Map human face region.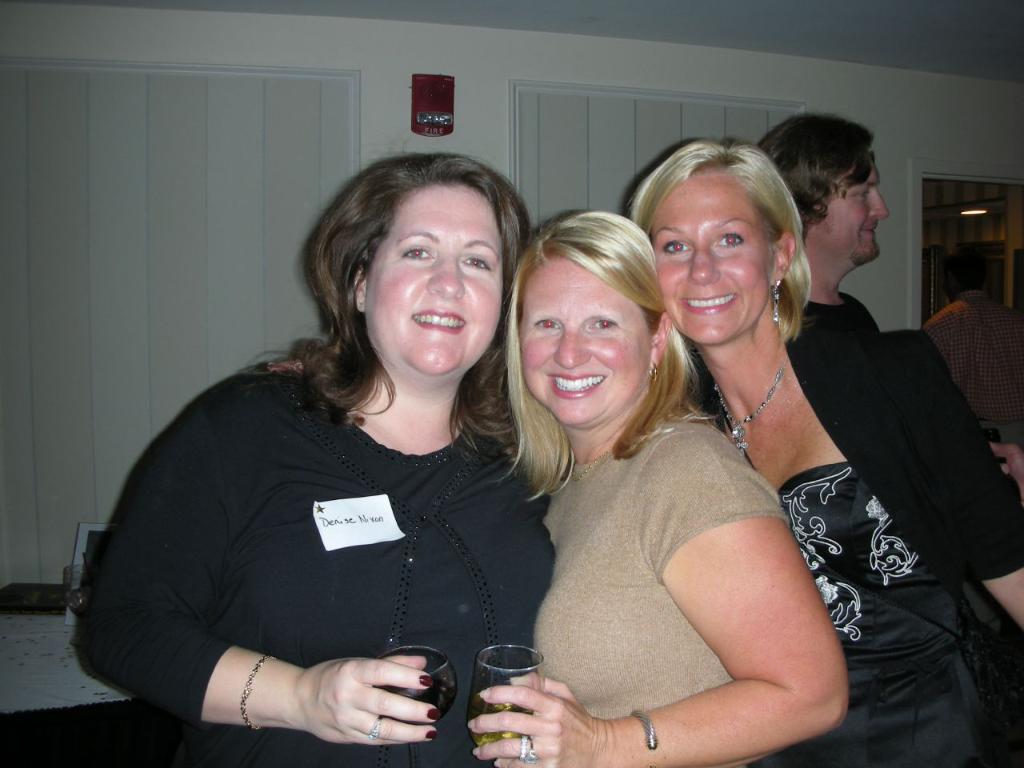
Mapped to bbox=(658, 170, 773, 350).
